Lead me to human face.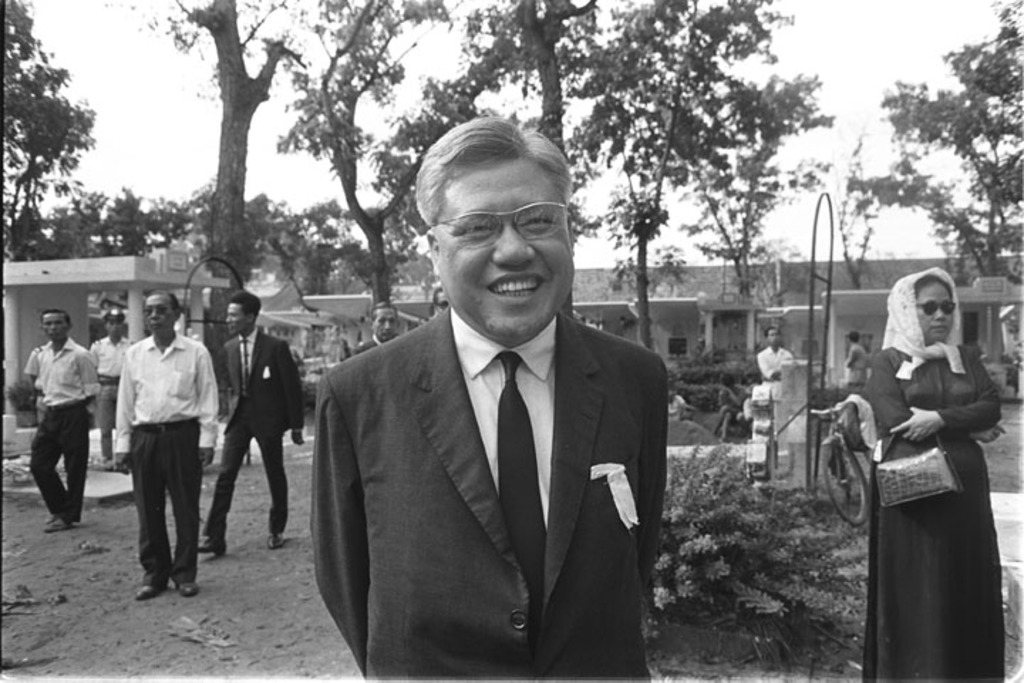
Lead to detection(370, 309, 395, 342).
